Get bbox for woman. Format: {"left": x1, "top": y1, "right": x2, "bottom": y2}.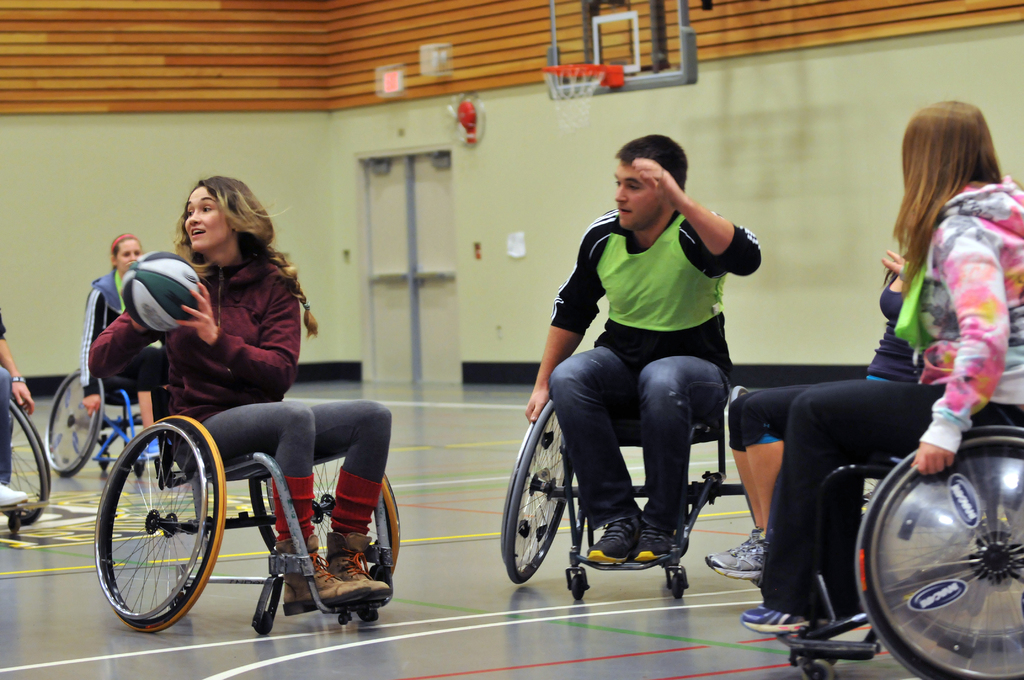
{"left": 80, "top": 236, "right": 150, "bottom": 462}.
